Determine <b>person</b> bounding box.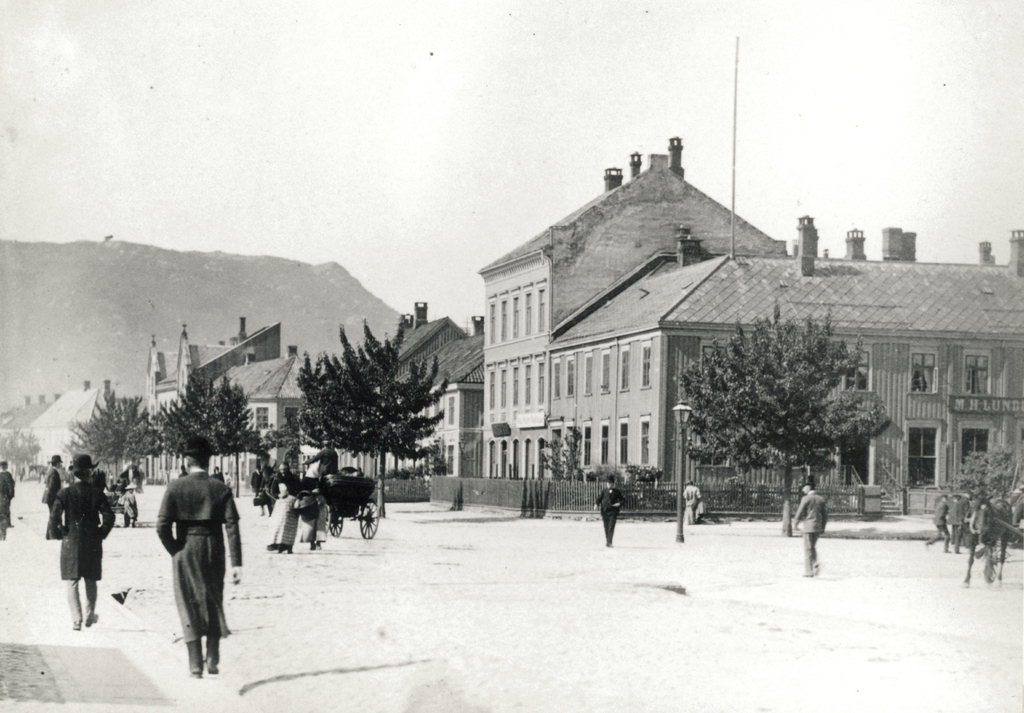
Determined: crop(950, 489, 963, 550).
